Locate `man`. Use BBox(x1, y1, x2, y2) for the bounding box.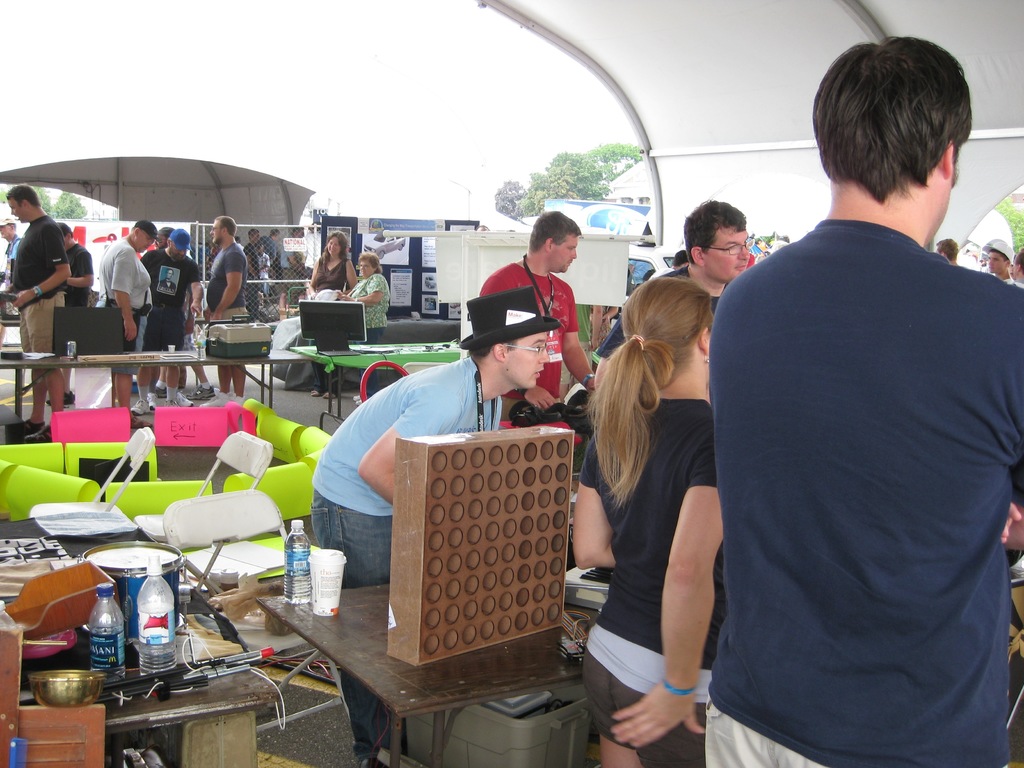
BBox(314, 284, 570, 767).
